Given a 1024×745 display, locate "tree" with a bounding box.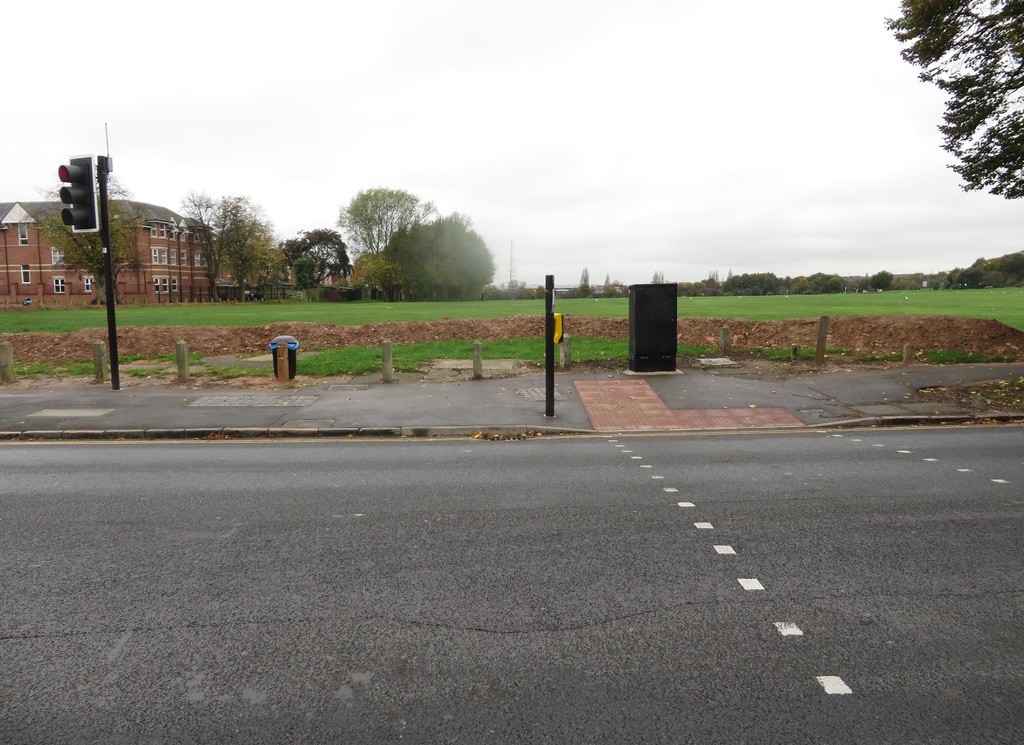
Located: x1=208 y1=197 x2=276 y2=291.
